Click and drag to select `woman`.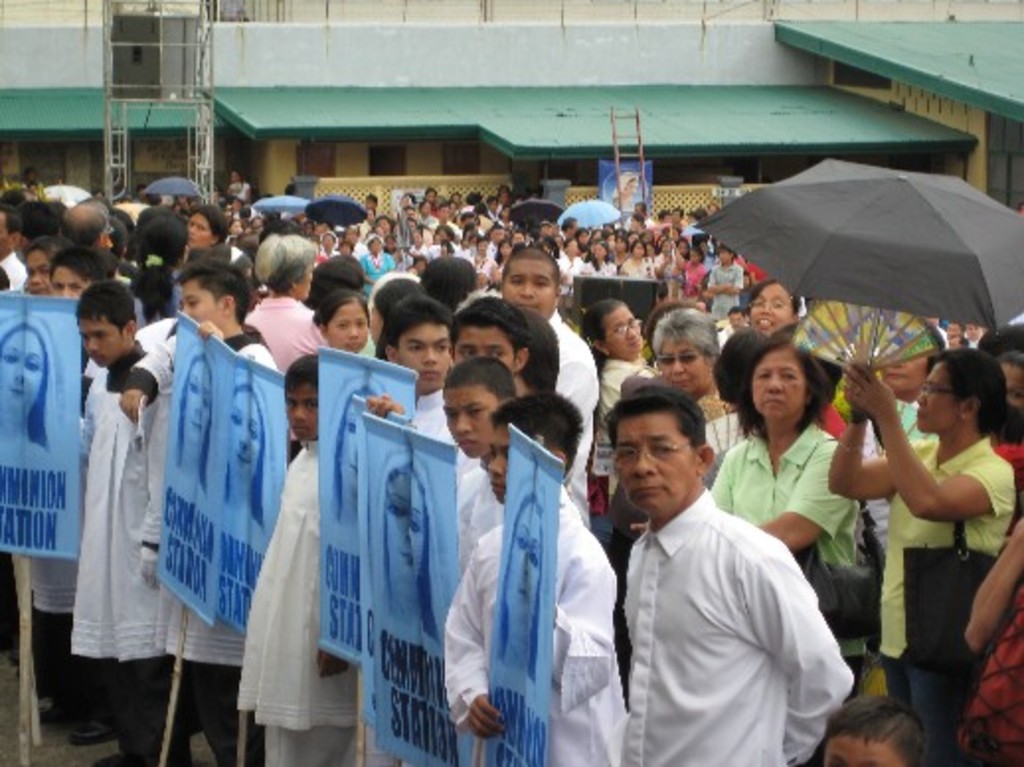
Selection: BBox(360, 233, 395, 289).
